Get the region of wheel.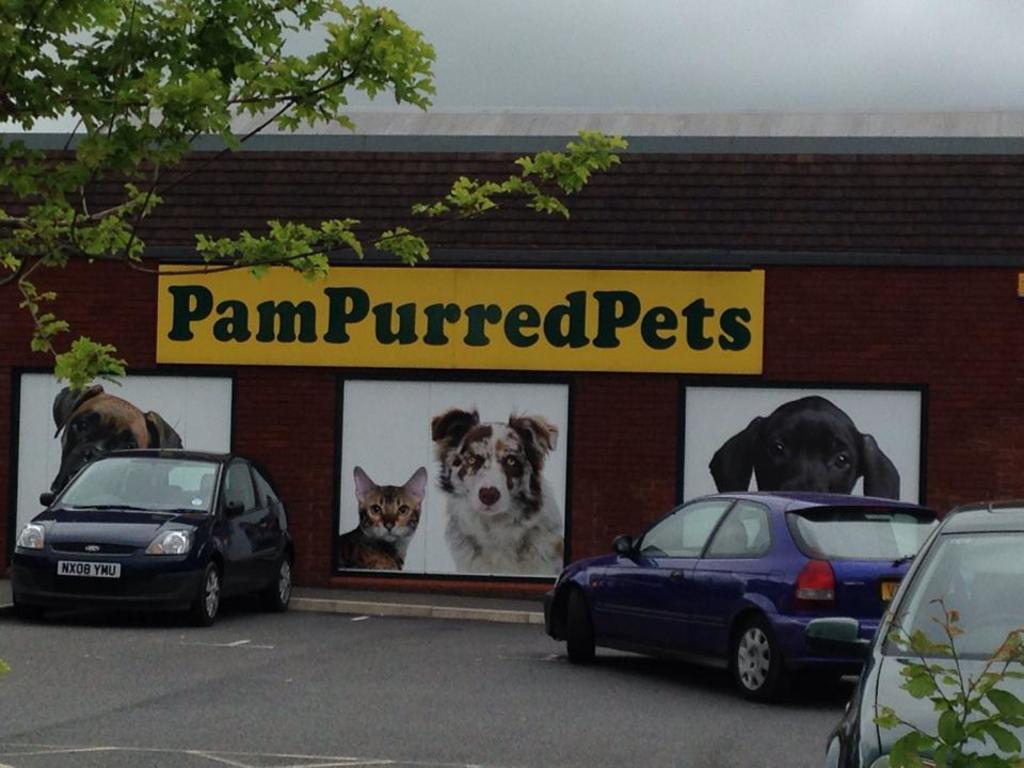
(left=194, top=567, right=221, bottom=628).
